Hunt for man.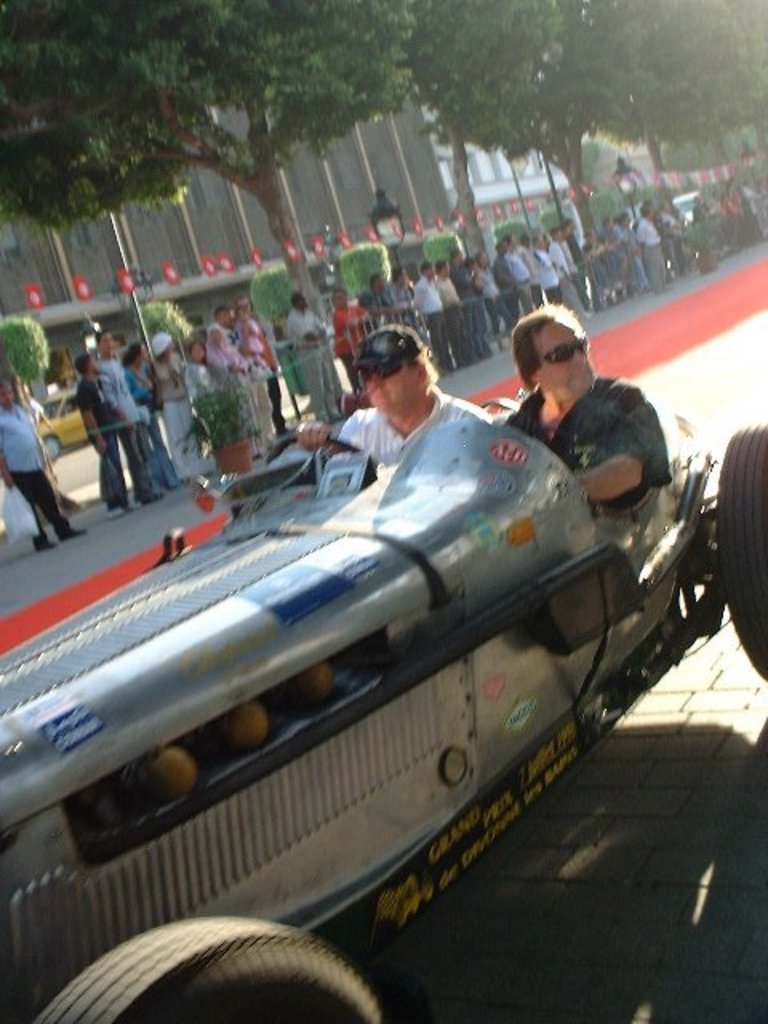
Hunted down at (413,262,458,371).
